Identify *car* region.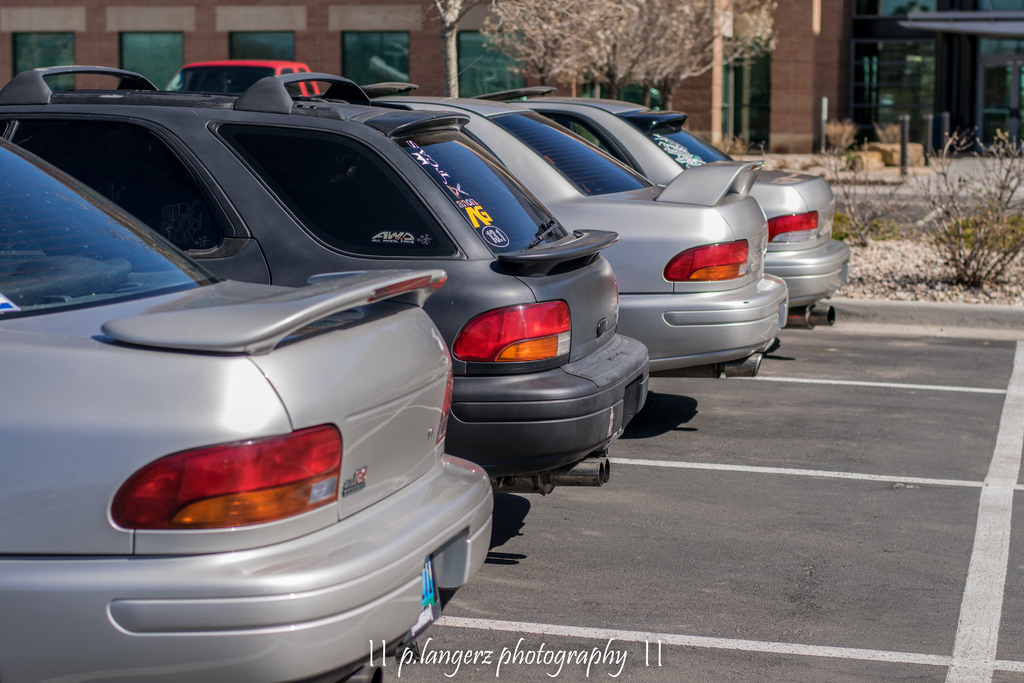
Region: detection(476, 74, 858, 335).
